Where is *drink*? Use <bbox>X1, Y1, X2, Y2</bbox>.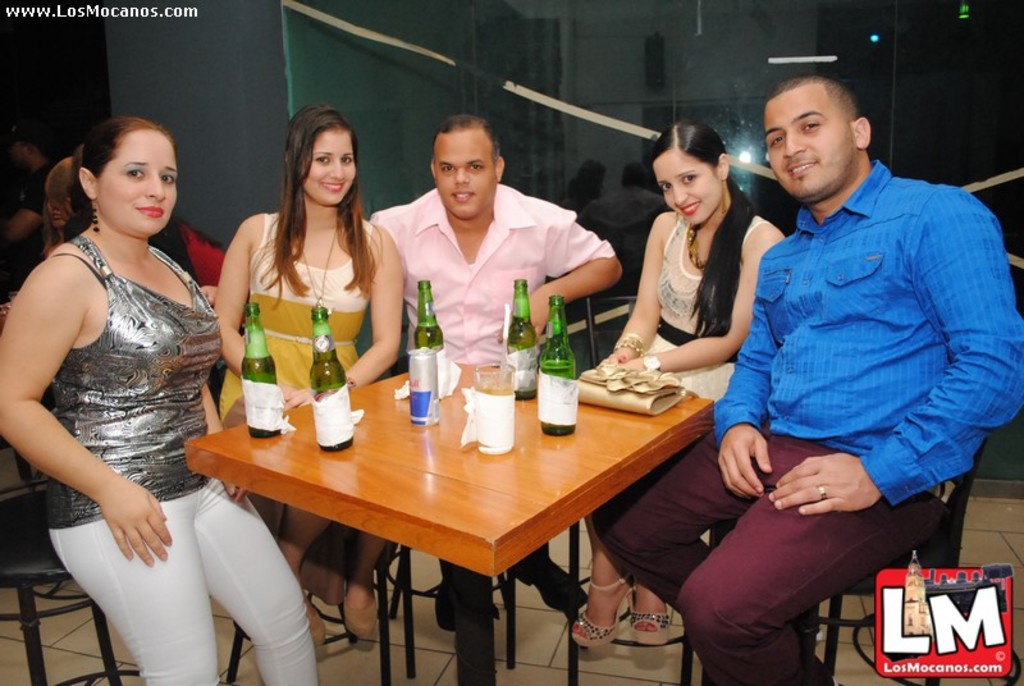
<bbox>506, 282, 543, 403</bbox>.
